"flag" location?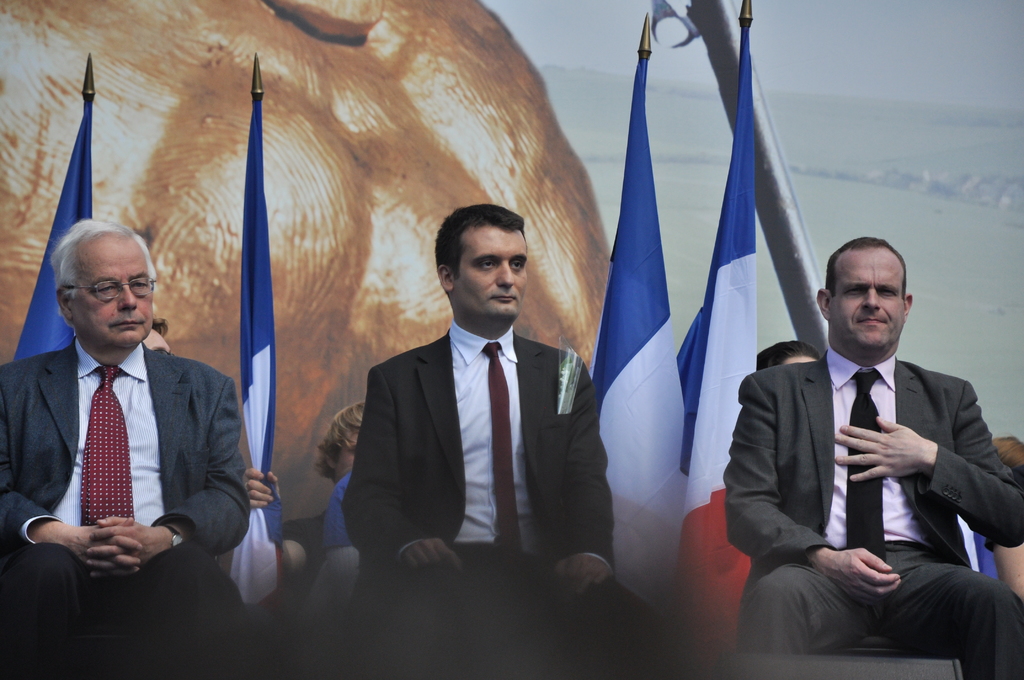
x1=232 y1=61 x2=281 y2=658
